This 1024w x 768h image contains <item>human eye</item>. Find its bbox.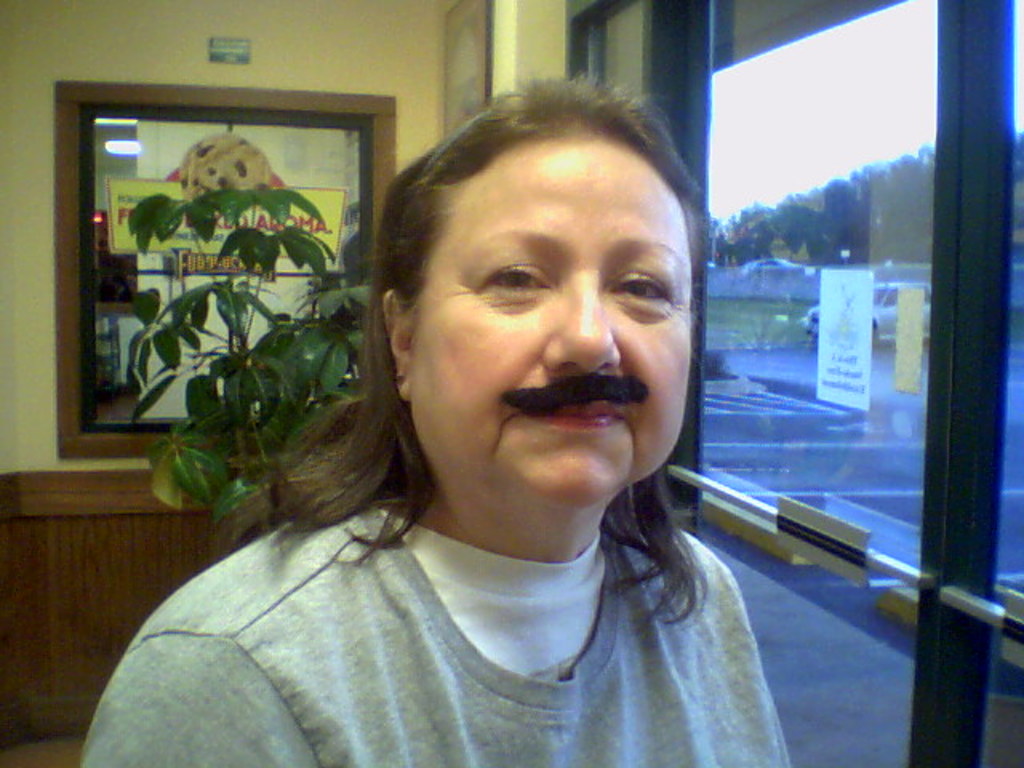
l=608, t=261, r=677, b=317.
